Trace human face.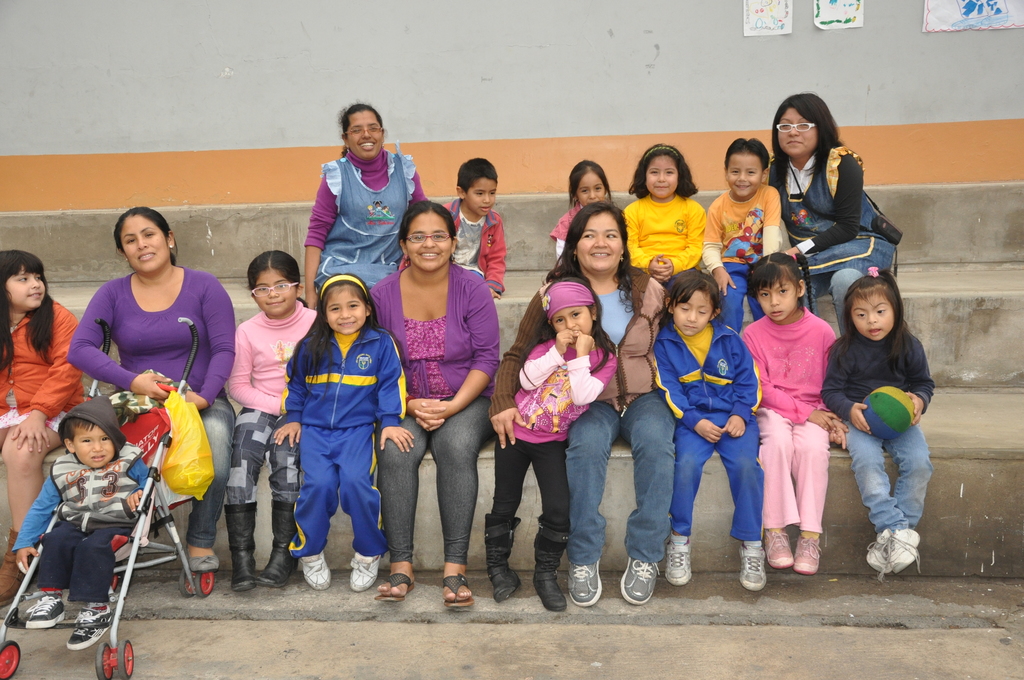
Traced to <region>853, 293, 898, 337</region>.
